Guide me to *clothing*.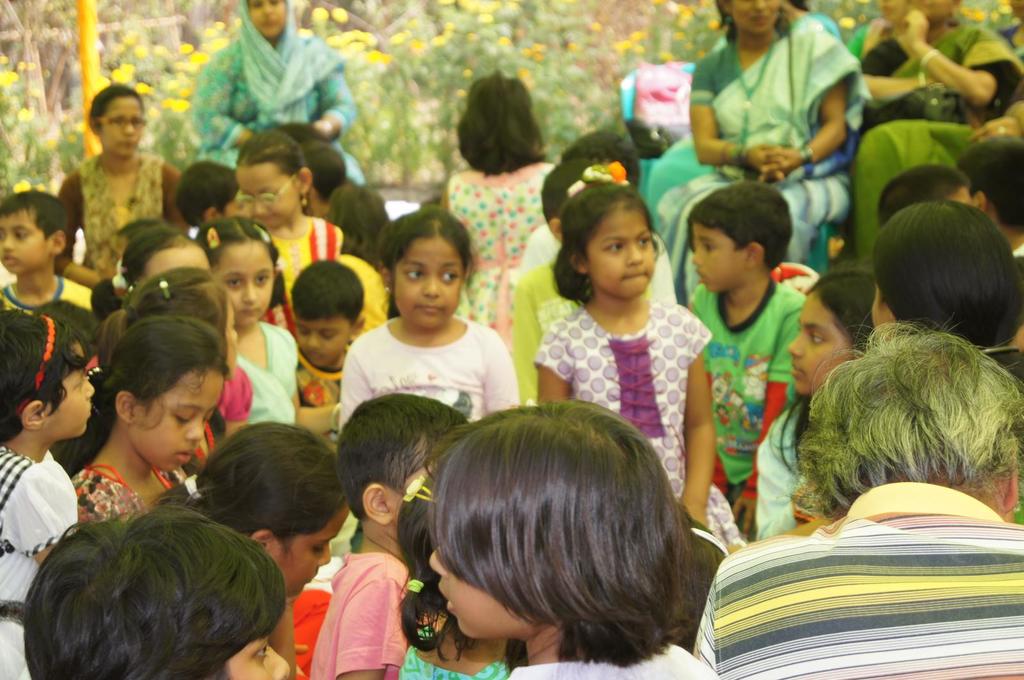
Guidance: select_region(436, 163, 541, 373).
